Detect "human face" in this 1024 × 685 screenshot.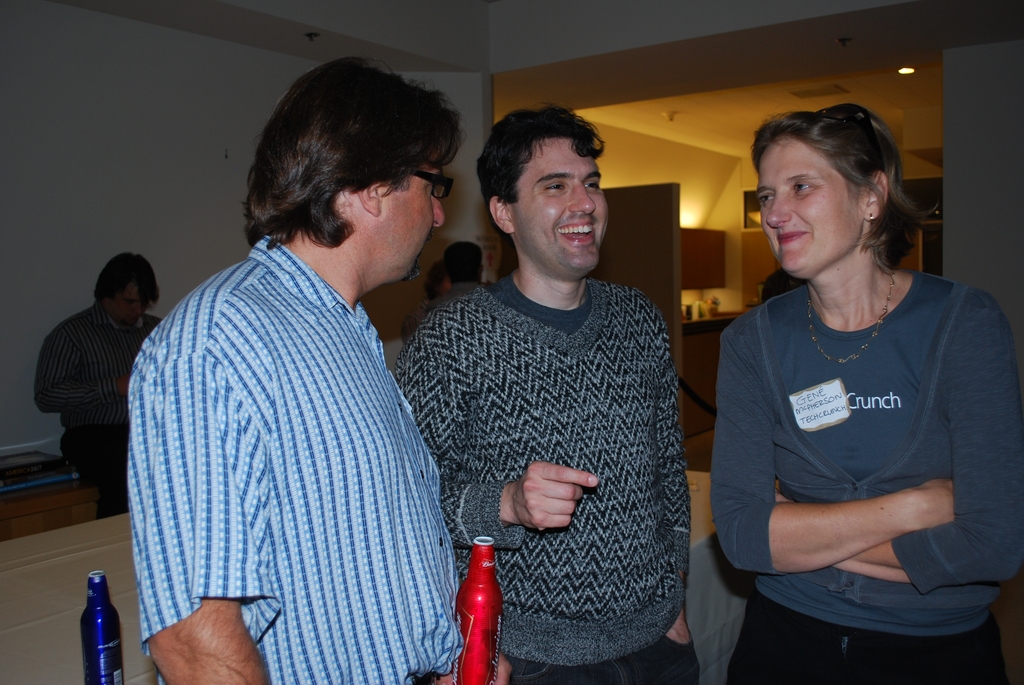
Detection: select_region(519, 132, 612, 274).
